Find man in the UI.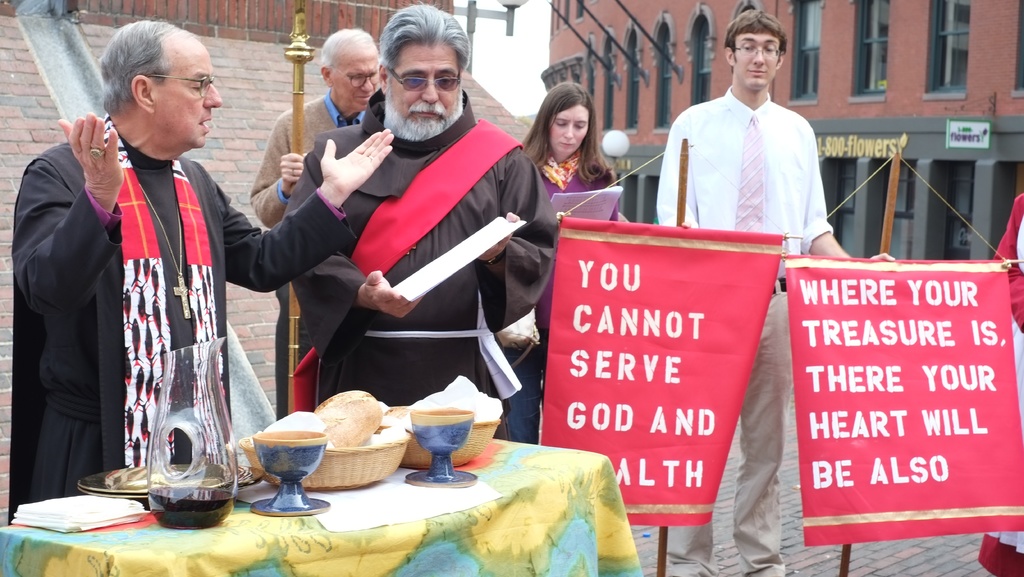
UI element at rect(654, 10, 896, 576).
